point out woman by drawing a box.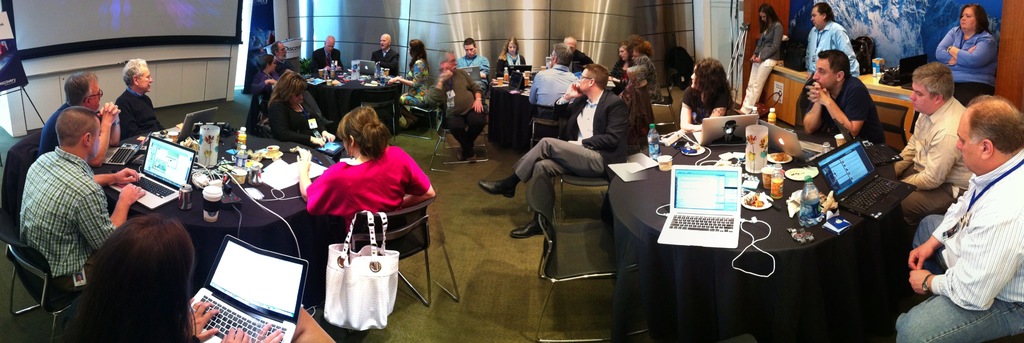
(x1=611, y1=39, x2=650, y2=93).
